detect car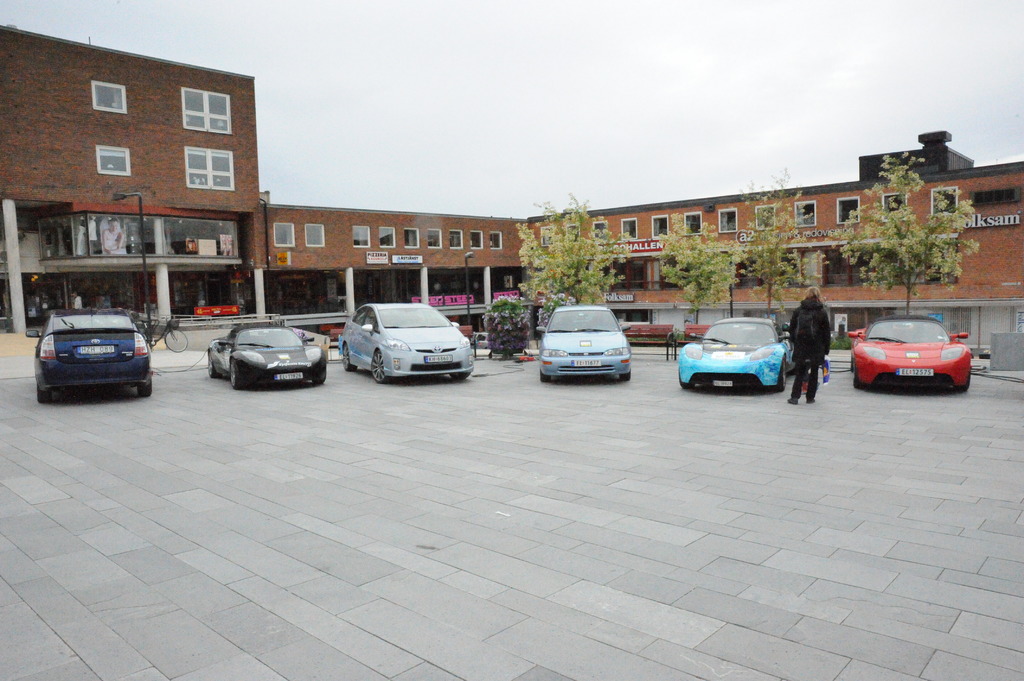
26/298/156/397
